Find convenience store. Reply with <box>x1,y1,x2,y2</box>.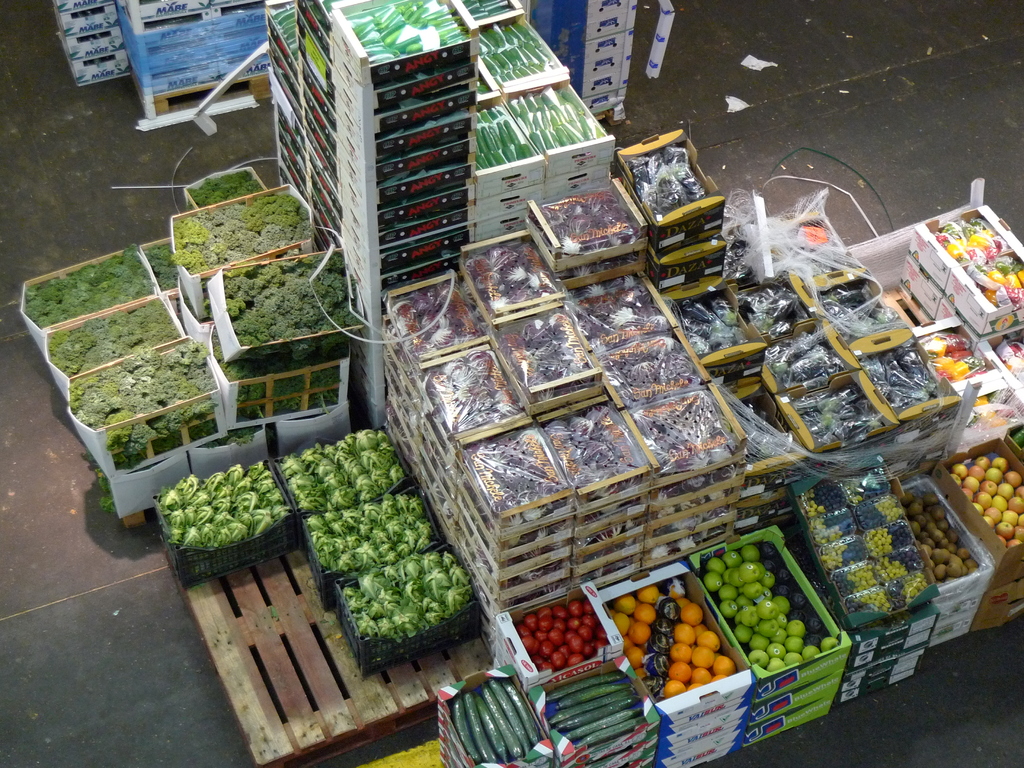
<box>100,8,1023,763</box>.
